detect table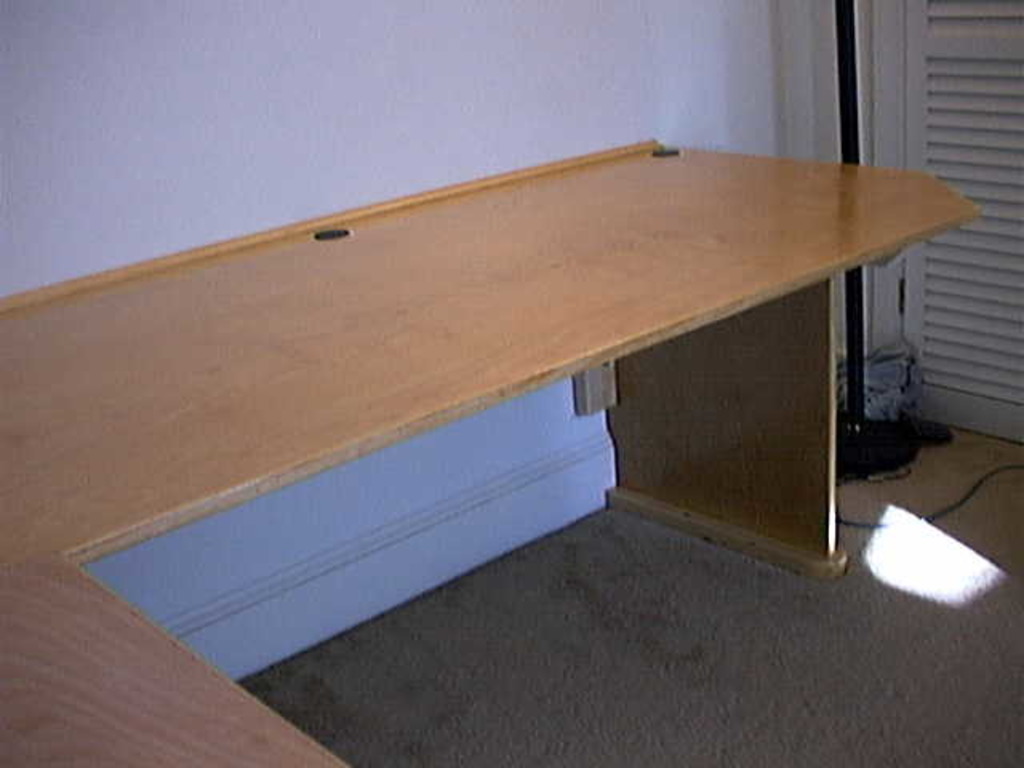
left=11, top=134, right=986, bottom=691
